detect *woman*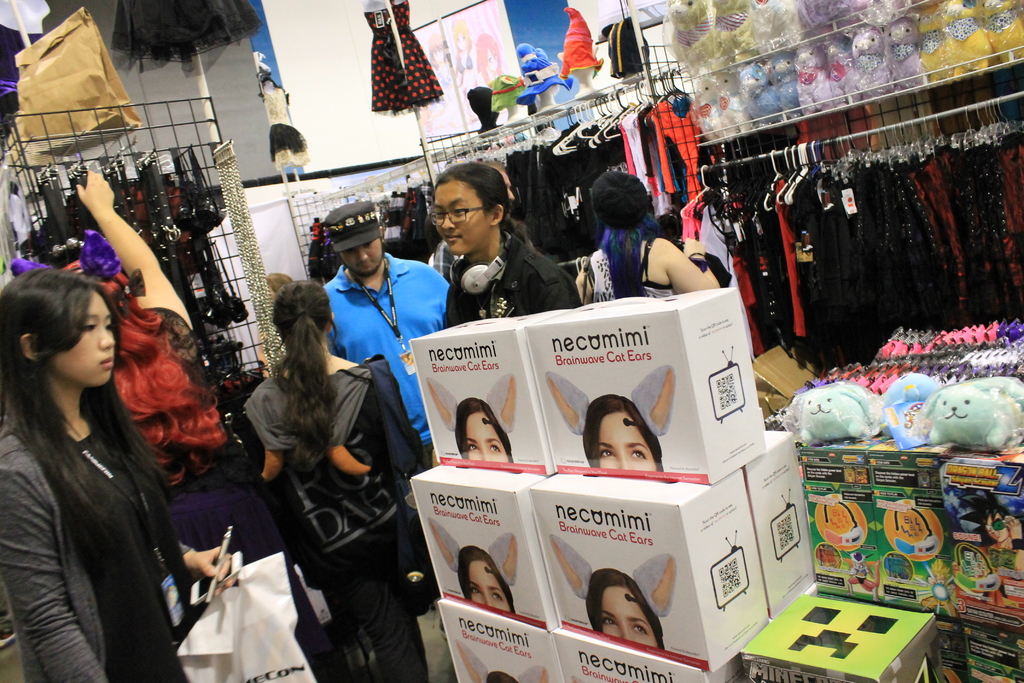
box(588, 567, 666, 654)
